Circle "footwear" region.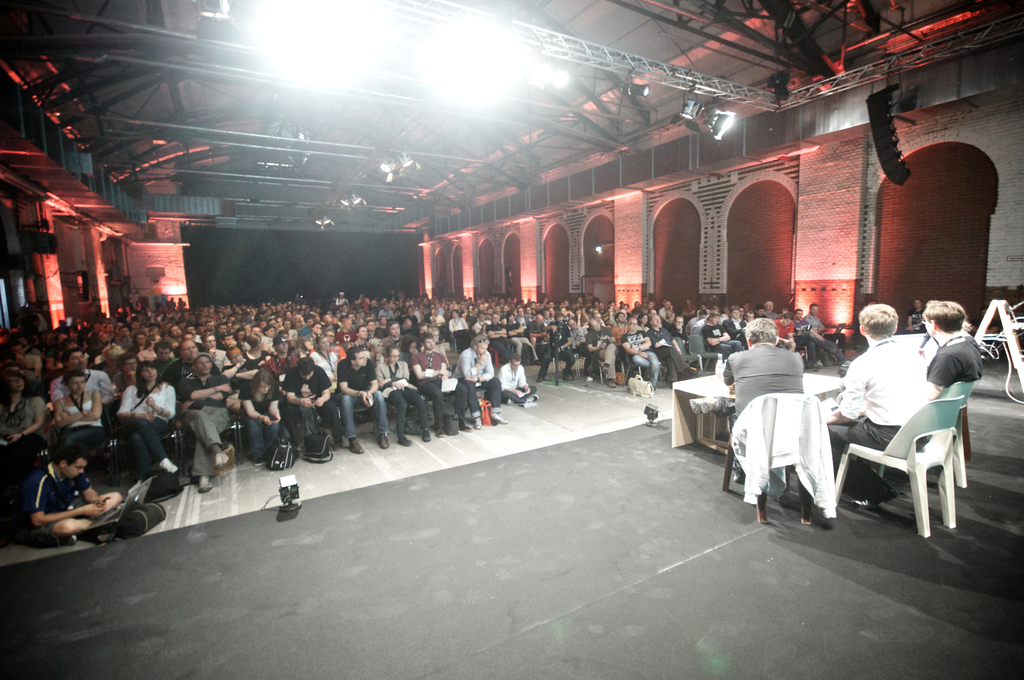
Region: bbox(294, 449, 301, 461).
